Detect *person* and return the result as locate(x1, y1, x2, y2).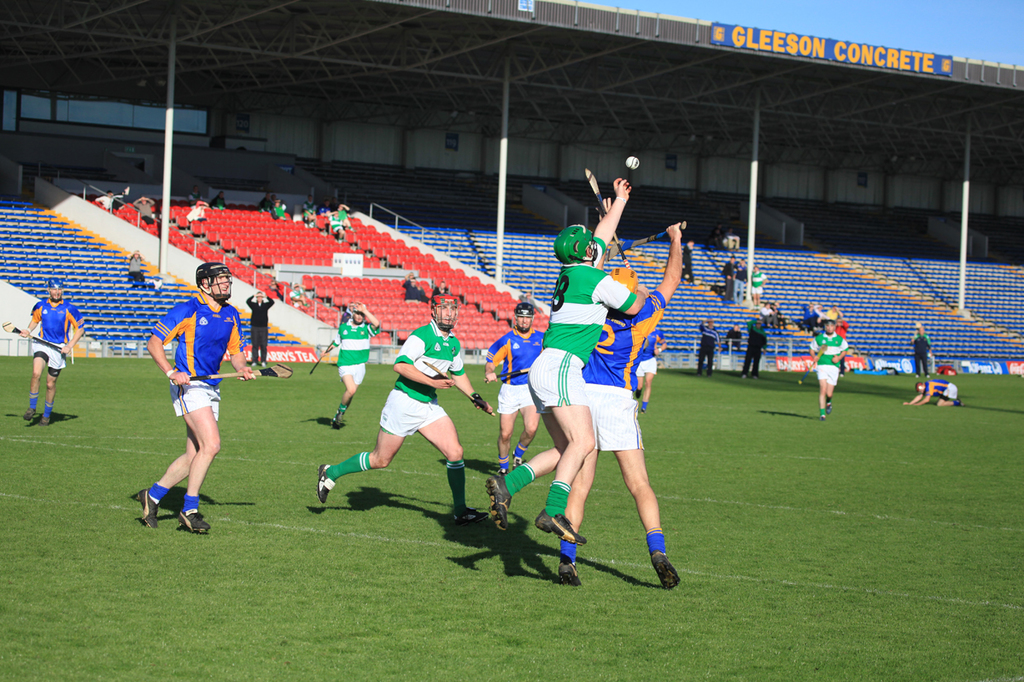
locate(738, 321, 779, 378).
